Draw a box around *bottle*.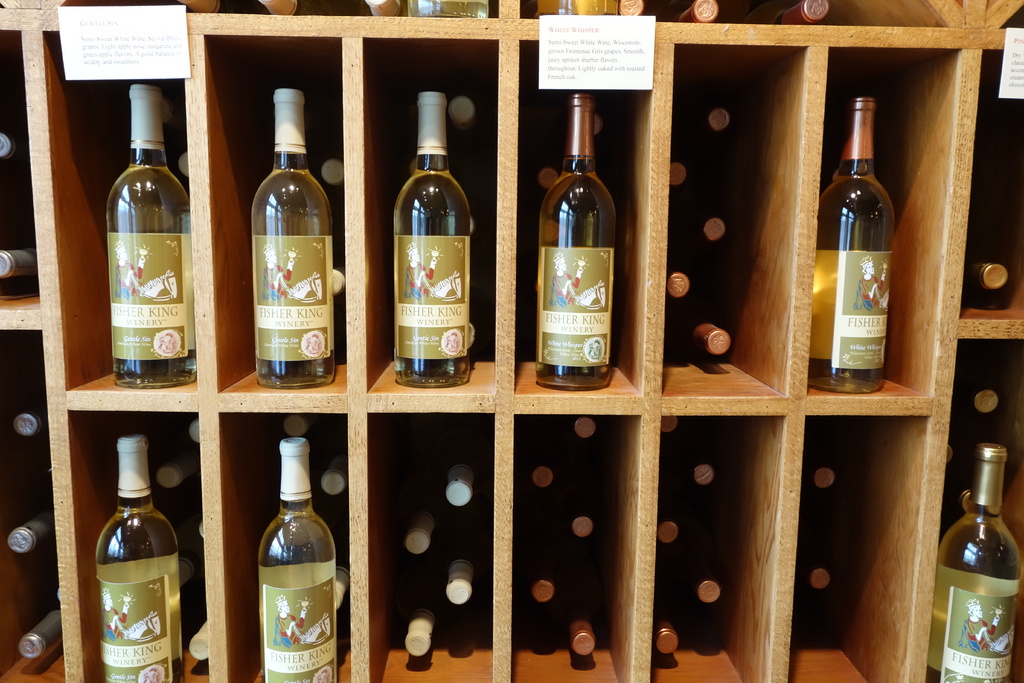
363 0 405 19.
